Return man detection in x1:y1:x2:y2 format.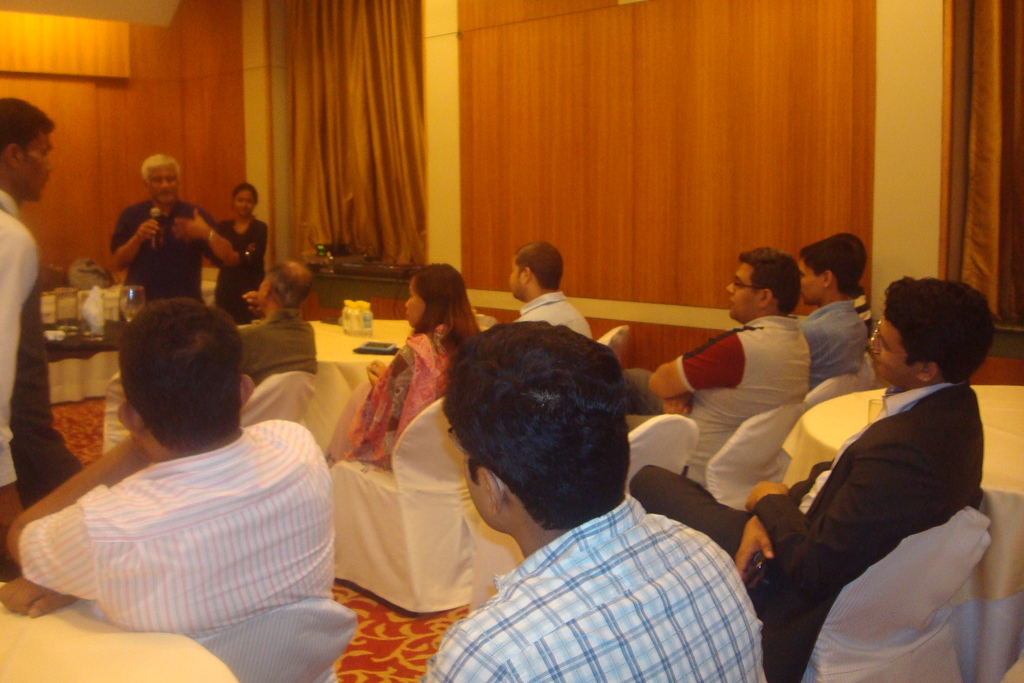
0:93:78:574.
